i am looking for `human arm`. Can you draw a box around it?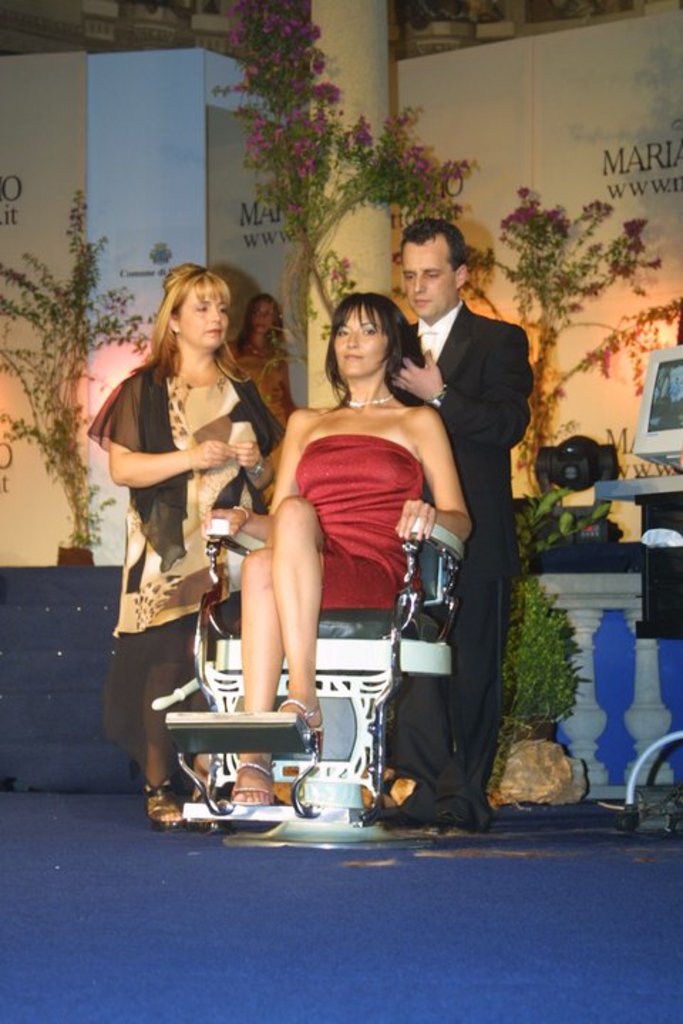
Sure, the bounding box is region(276, 363, 299, 420).
